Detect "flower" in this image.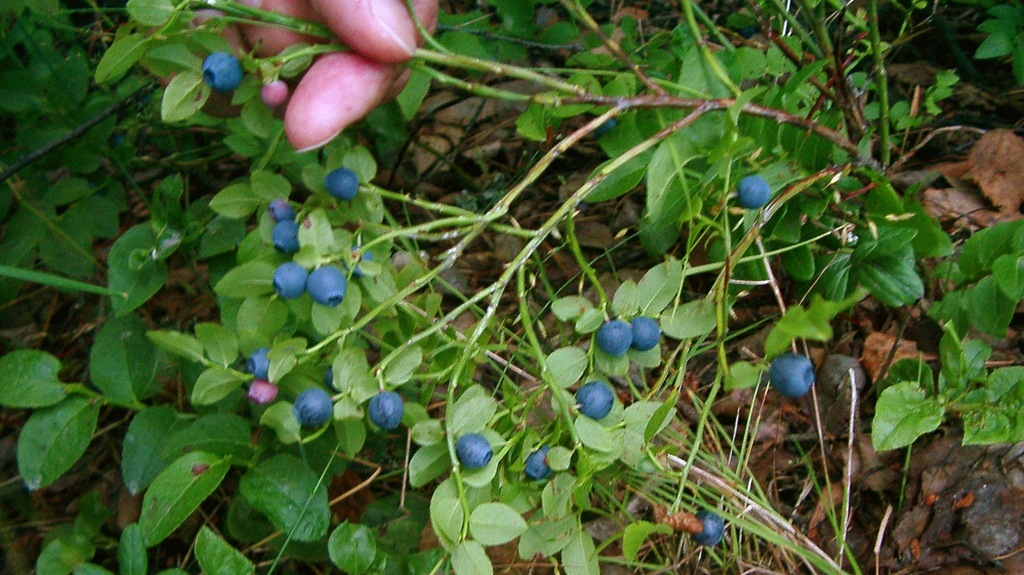
Detection: bbox(577, 381, 620, 417).
